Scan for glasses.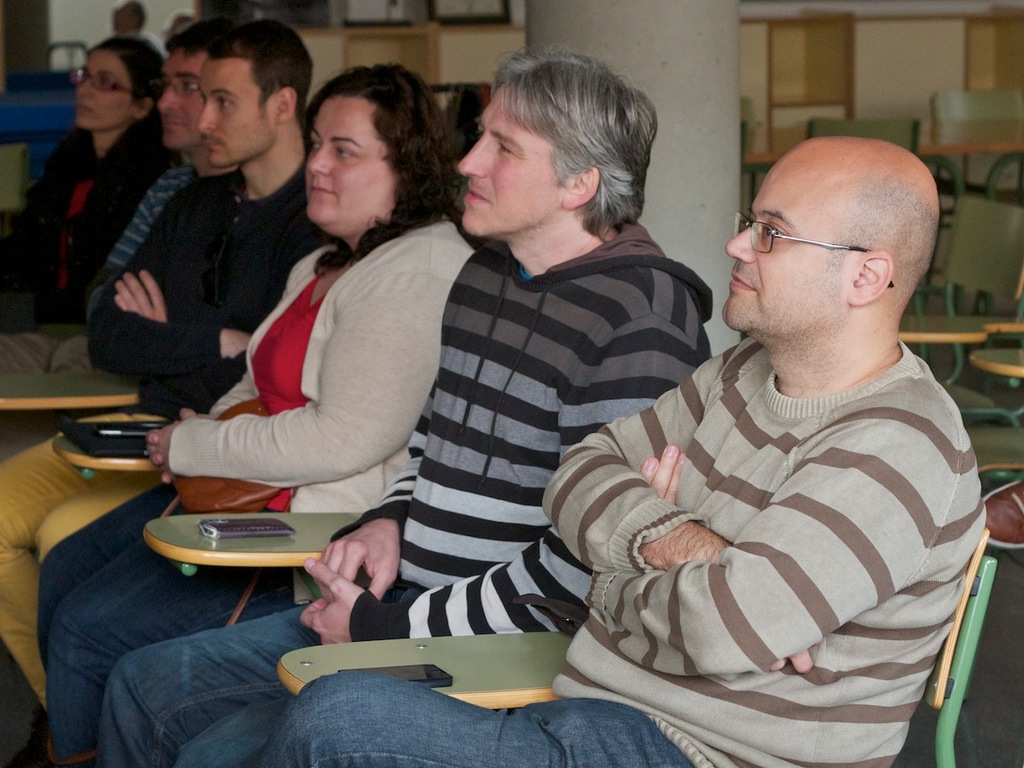
Scan result: x1=736 y1=217 x2=926 y2=271.
